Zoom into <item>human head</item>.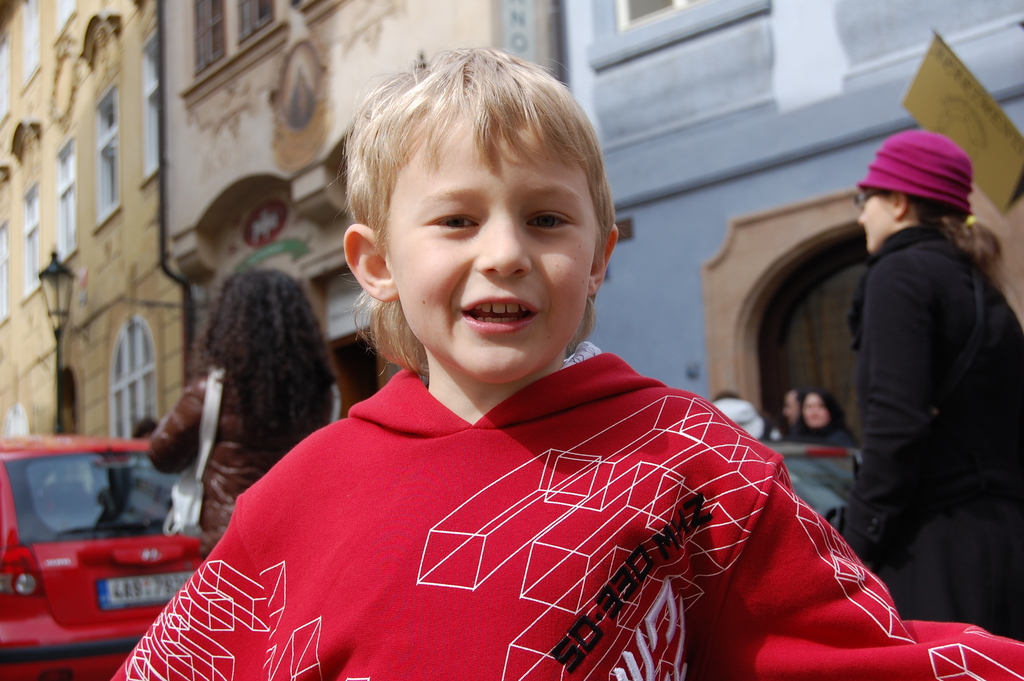
Zoom target: [207, 262, 329, 379].
